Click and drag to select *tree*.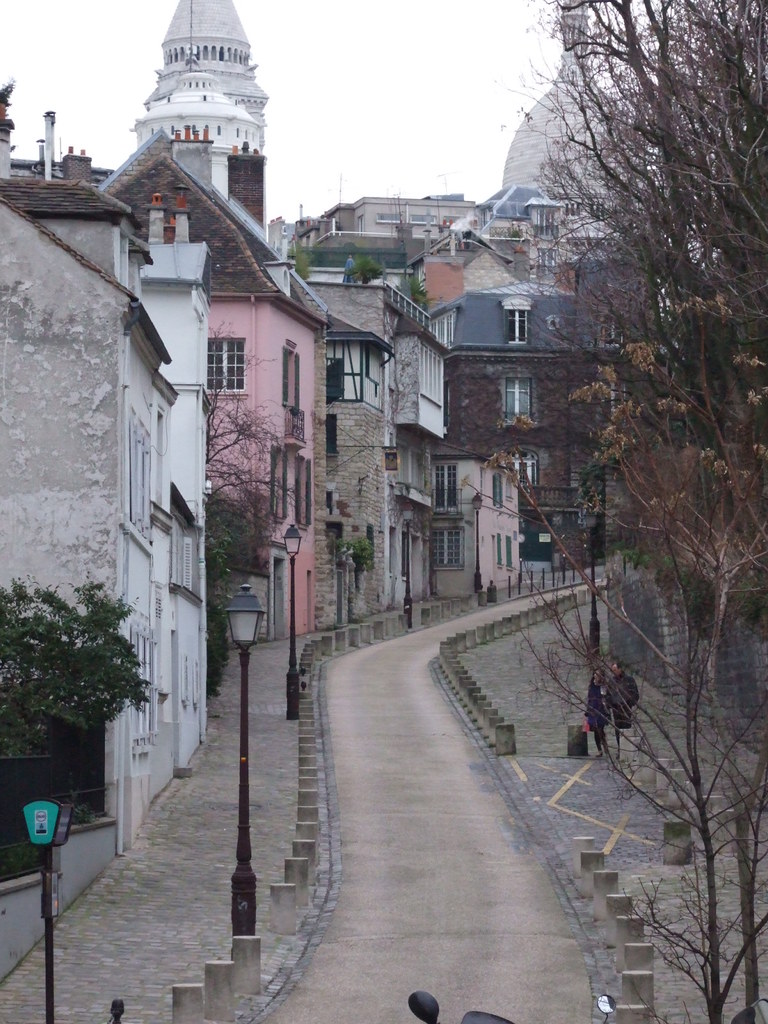
Selection: 195,417,332,701.
